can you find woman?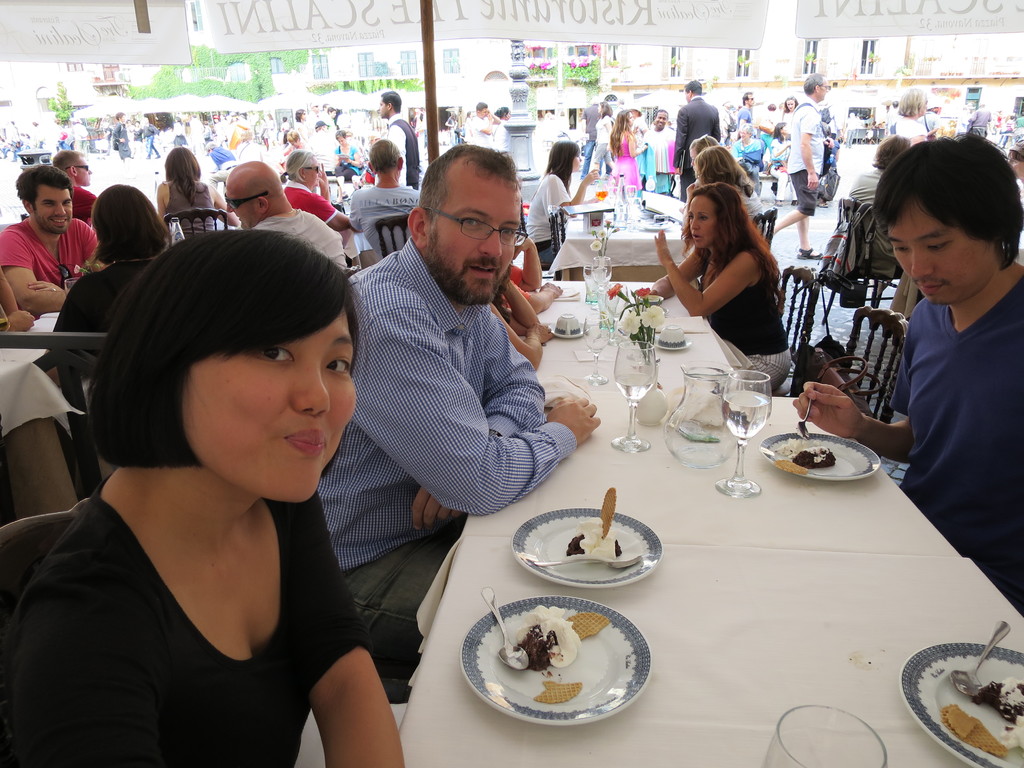
Yes, bounding box: (x1=593, y1=104, x2=614, y2=170).
